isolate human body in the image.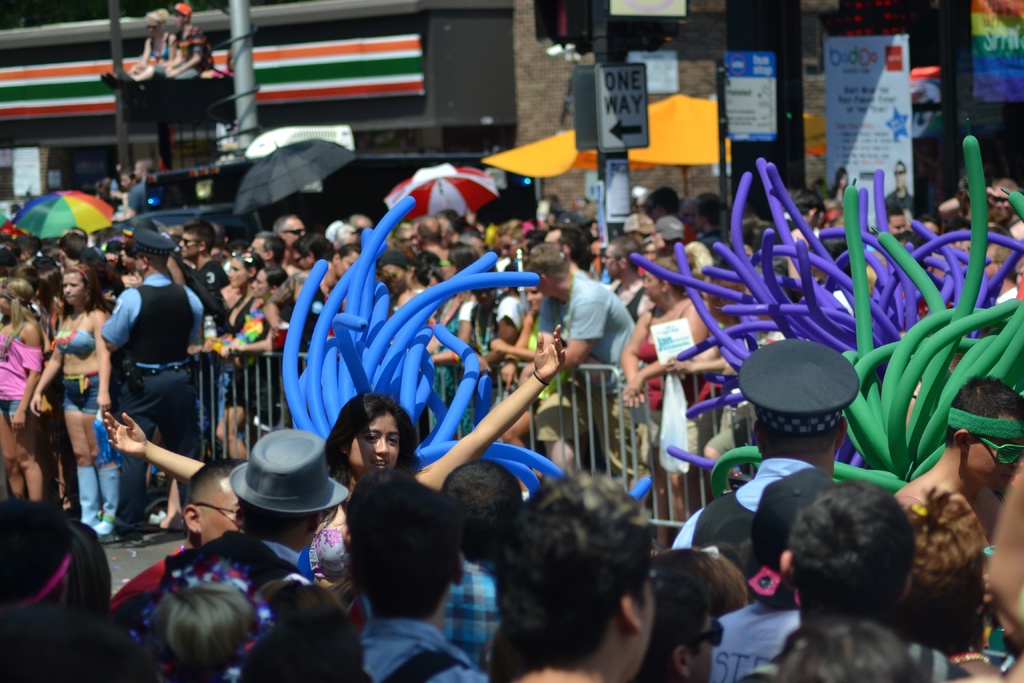
Isolated region: box(890, 486, 991, 682).
